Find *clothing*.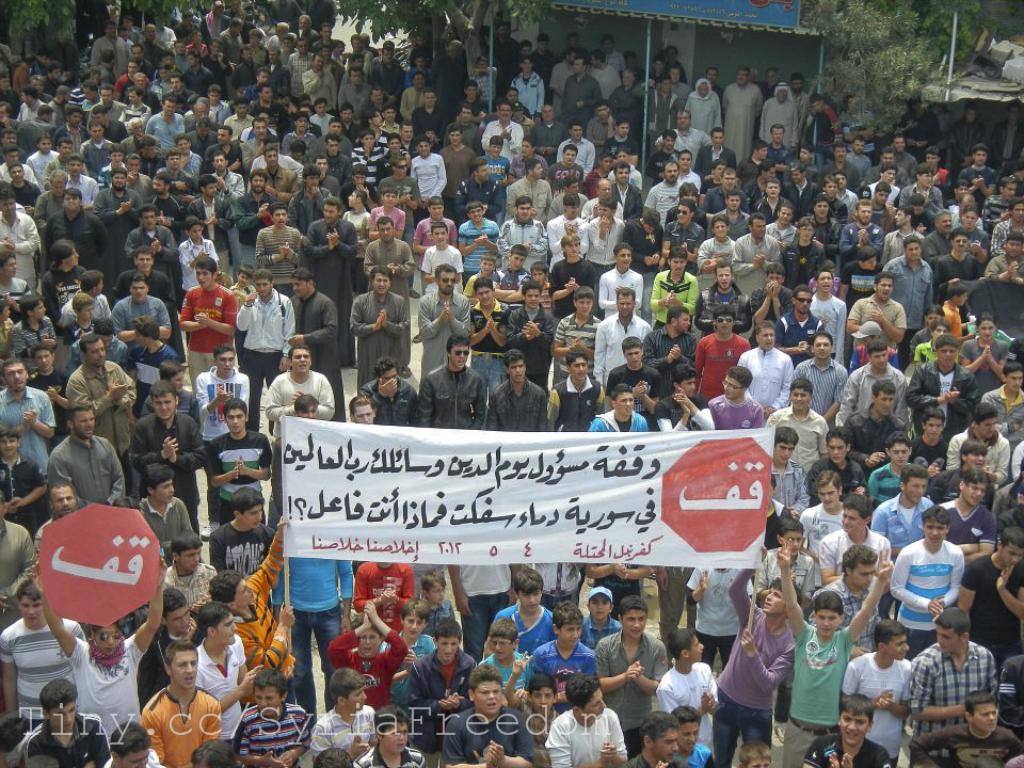
810/297/843/367.
